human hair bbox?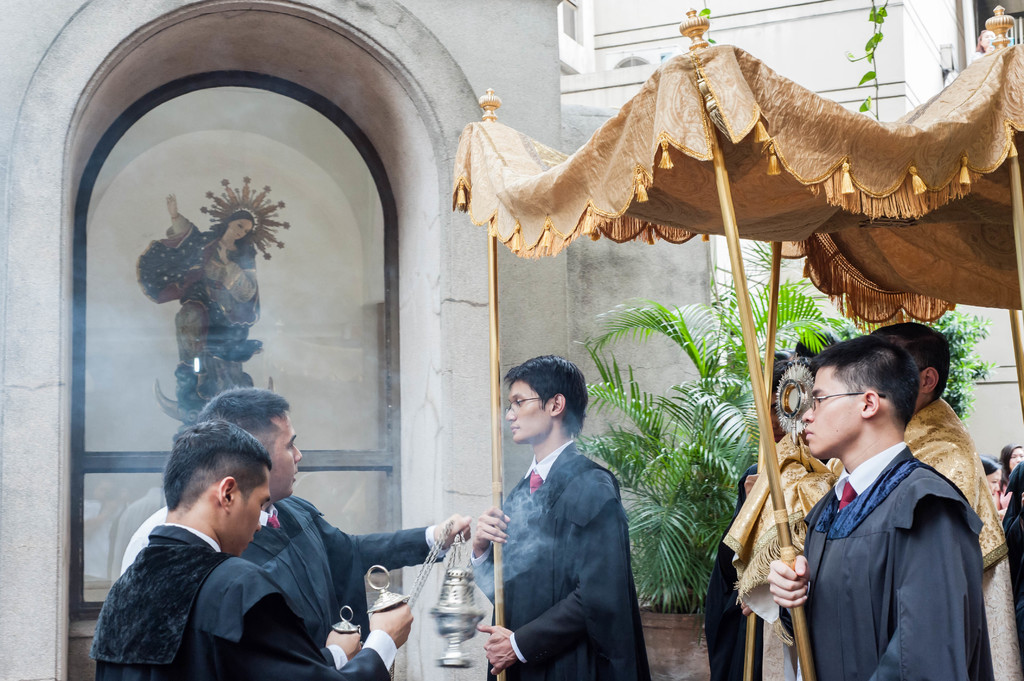
[x1=814, y1=330, x2=919, y2=433]
